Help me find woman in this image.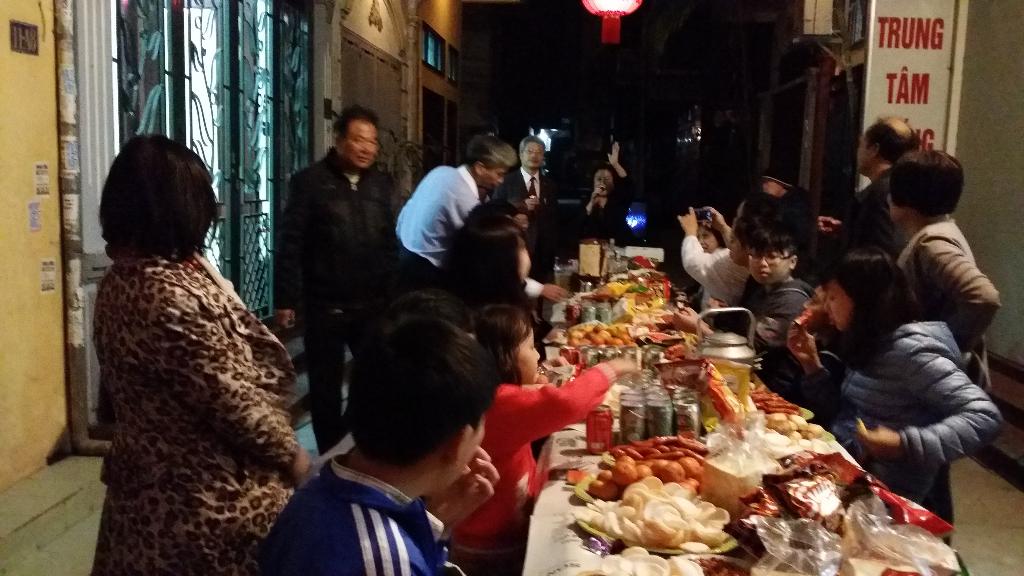
Found it: crop(696, 217, 719, 252).
